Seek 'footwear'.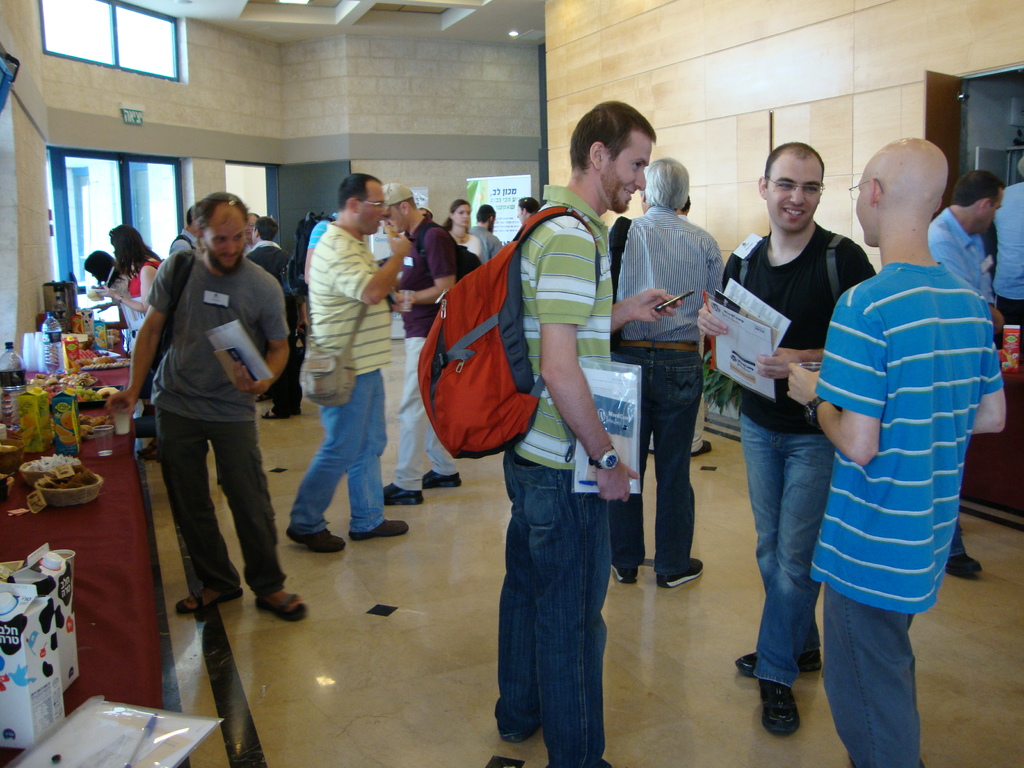
(x1=351, y1=519, x2=410, y2=539).
